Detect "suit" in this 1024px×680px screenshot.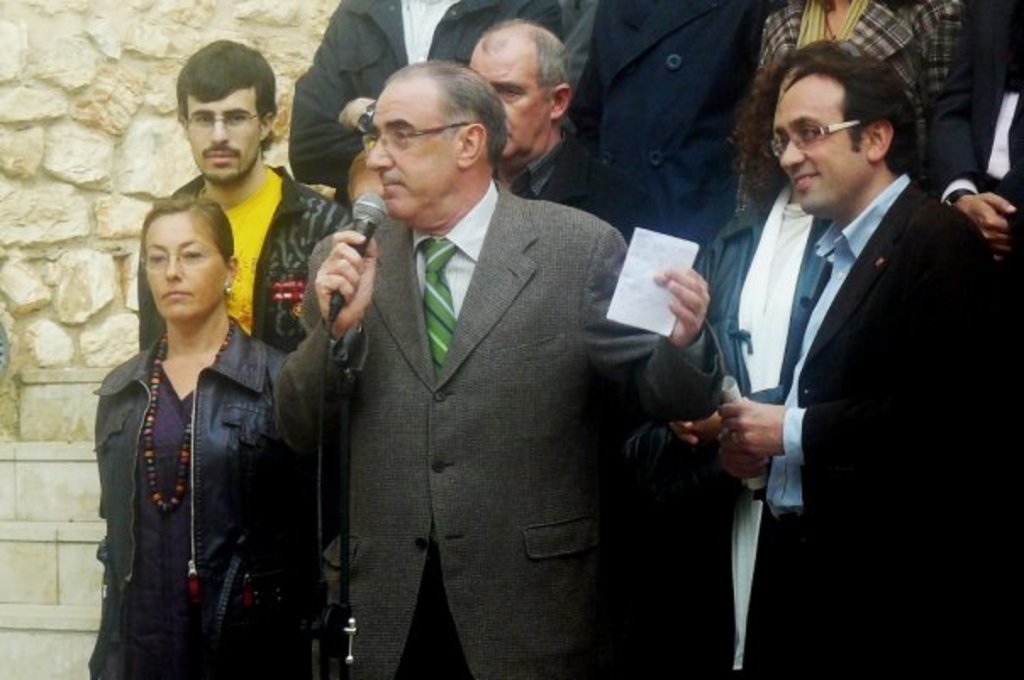
Detection: box=[275, 181, 726, 678].
